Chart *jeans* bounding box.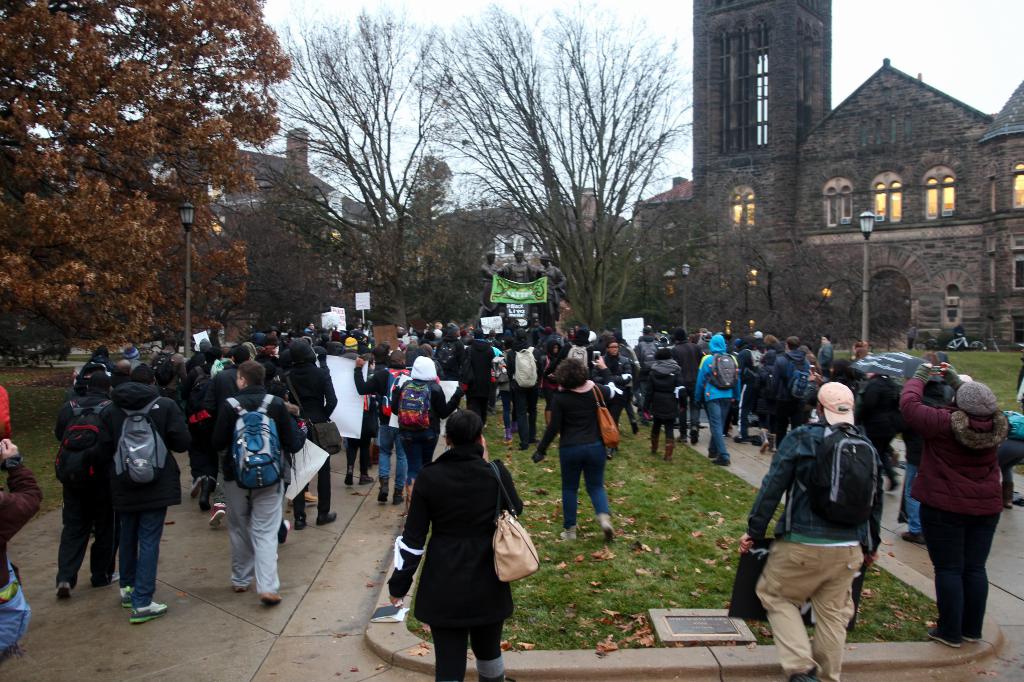
Charted: <region>749, 543, 861, 667</region>.
